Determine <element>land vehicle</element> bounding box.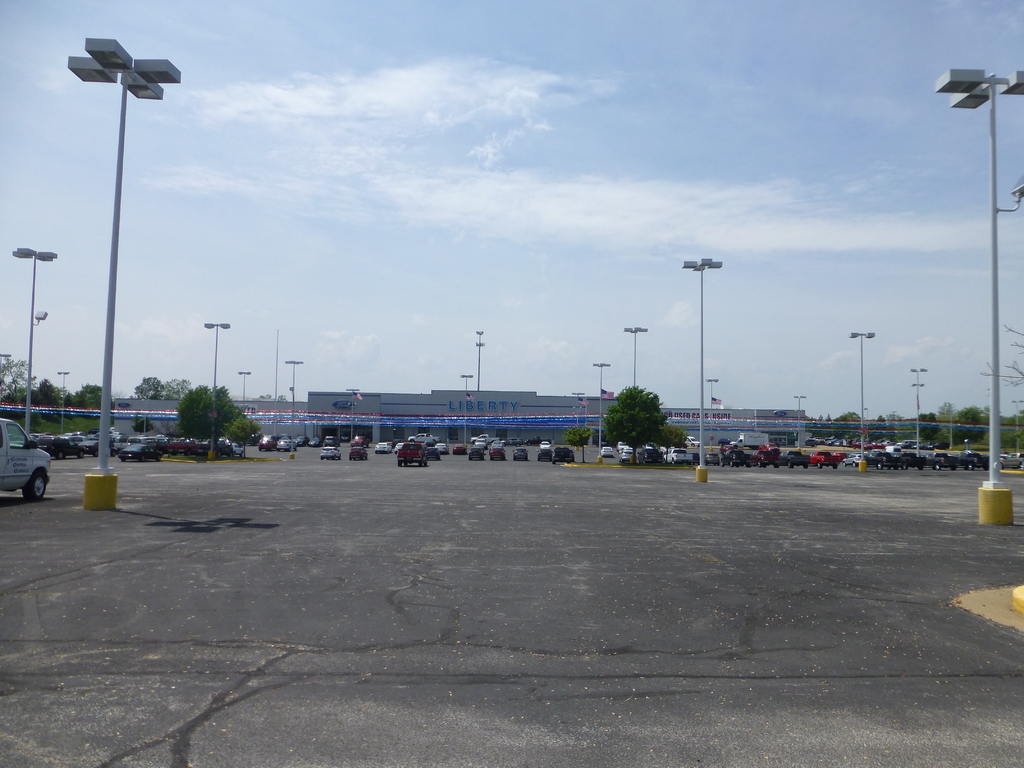
Determined: [x1=452, y1=447, x2=465, y2=455].
